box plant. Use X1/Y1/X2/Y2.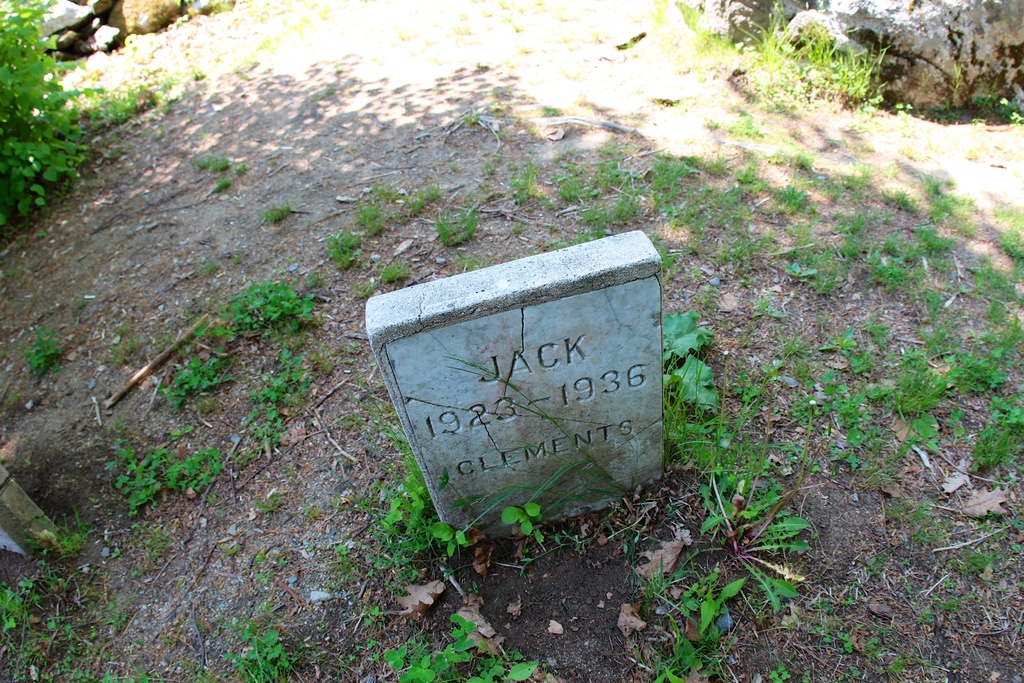
354/192/385/239.
